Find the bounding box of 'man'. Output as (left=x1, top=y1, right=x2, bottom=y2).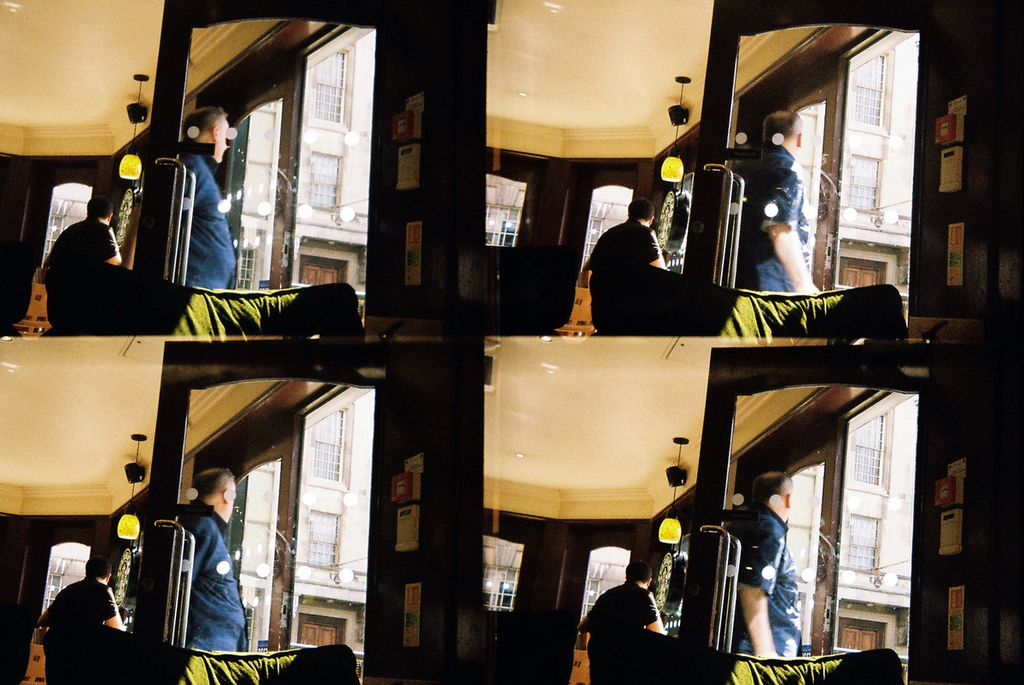
(left=737, top=472, right=805, bottom=656).
